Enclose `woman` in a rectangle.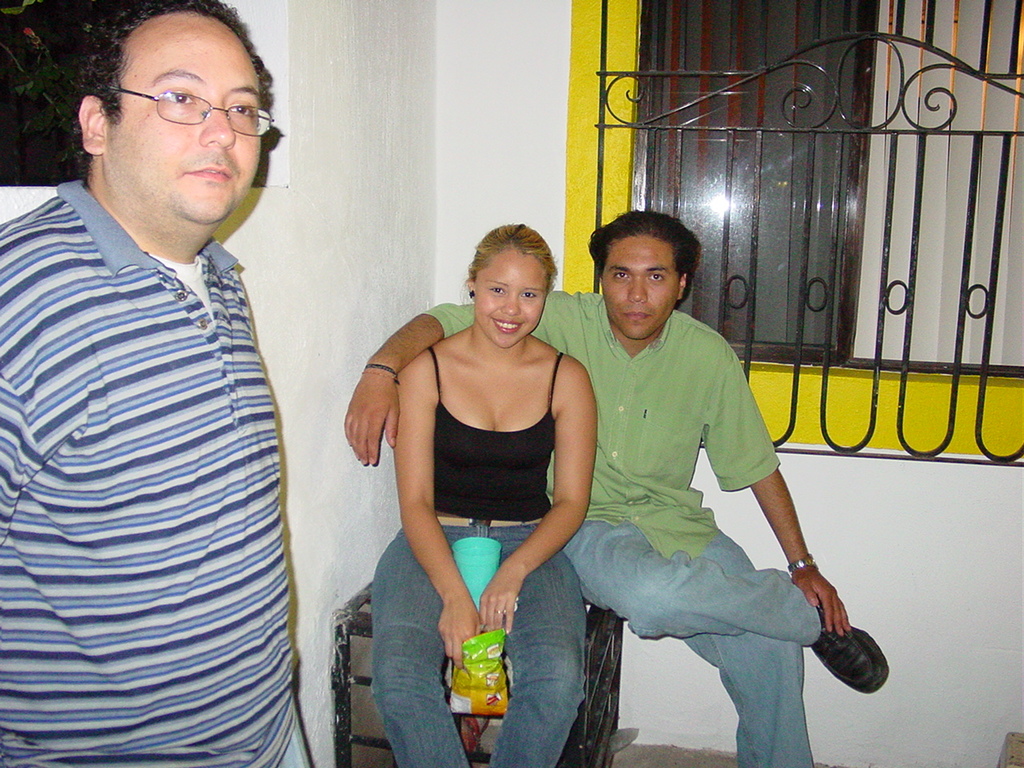
bbox=[390, 220, 592, 767].
